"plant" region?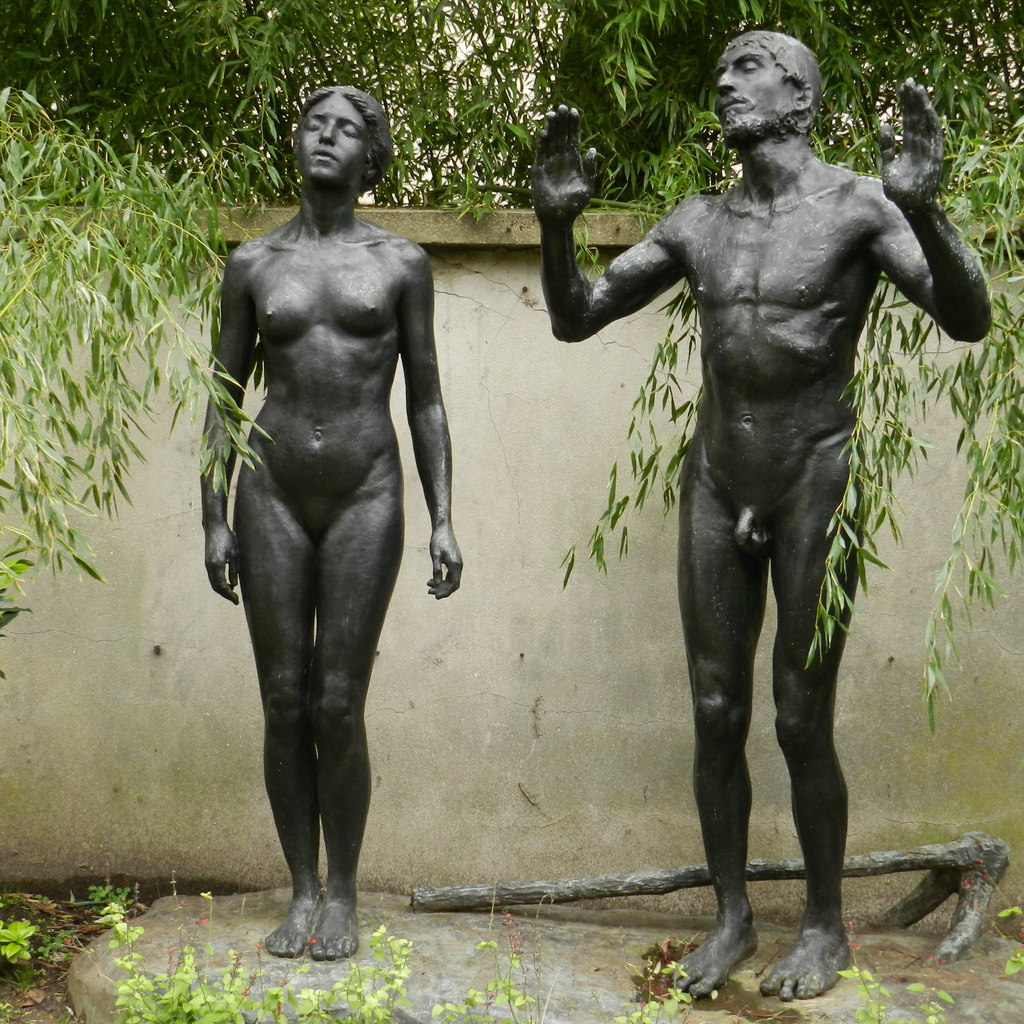
[406,872,564,1023]
